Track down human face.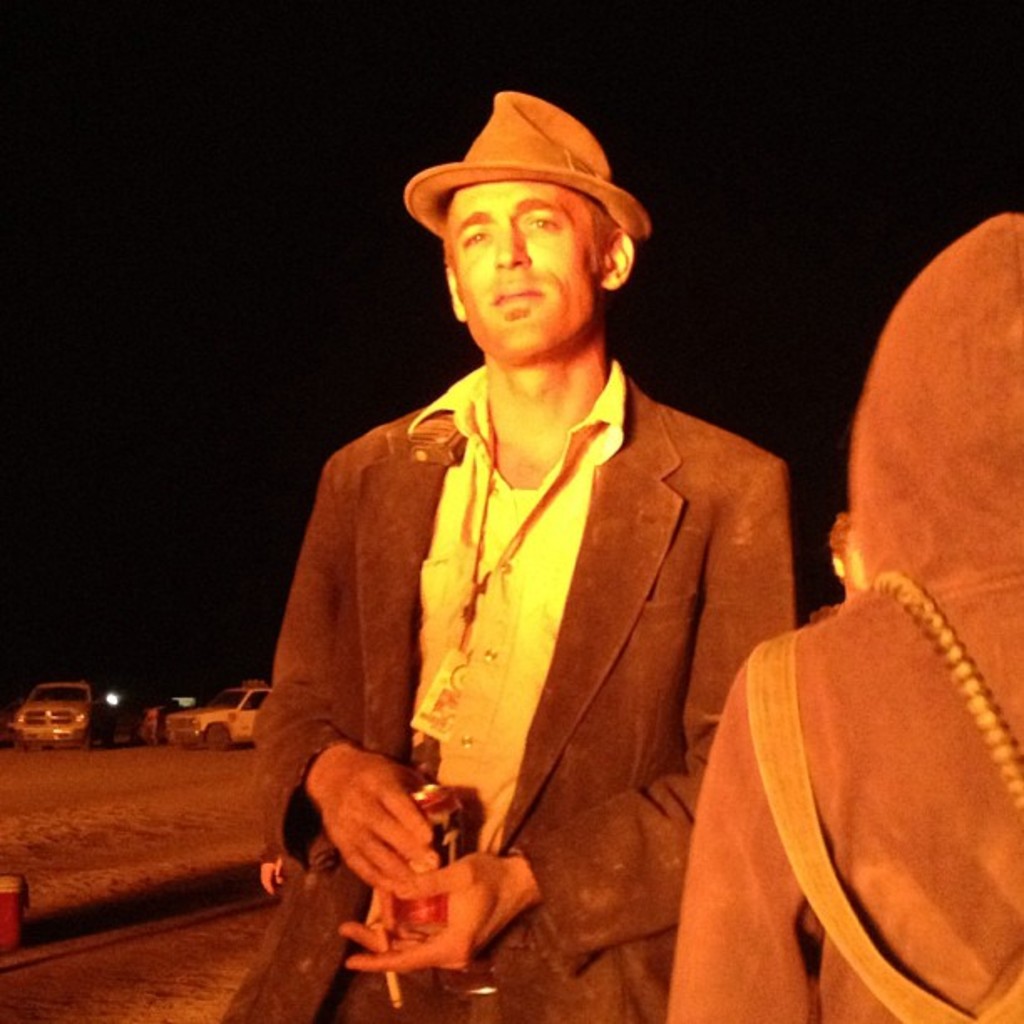
Tracked to box=[443, 181, 596, 371].
